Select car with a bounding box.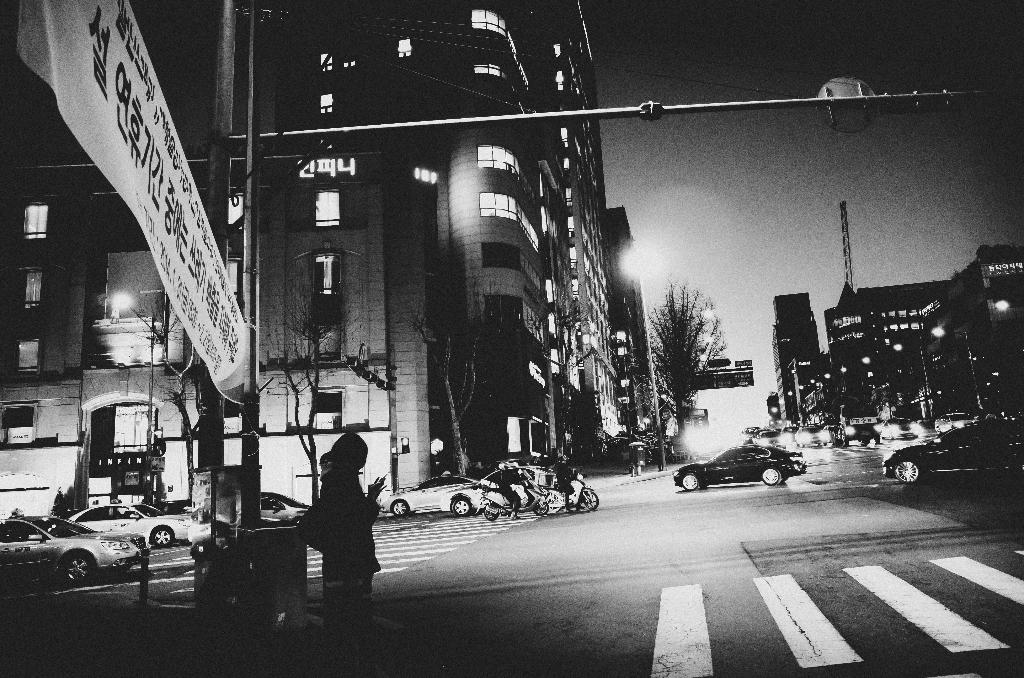
{"x1": 0, "y1": 517, "x2": 141, "y2": 587}.
